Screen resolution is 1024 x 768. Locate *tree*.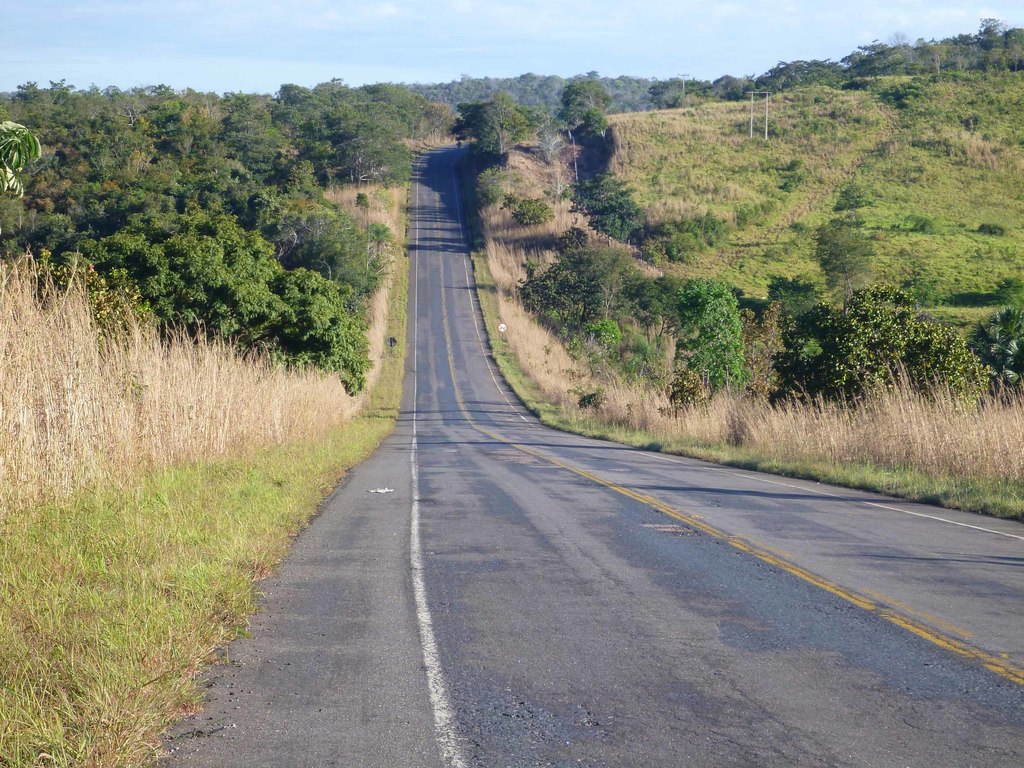
x1=851 y1=40 x2=929 y2=97.
